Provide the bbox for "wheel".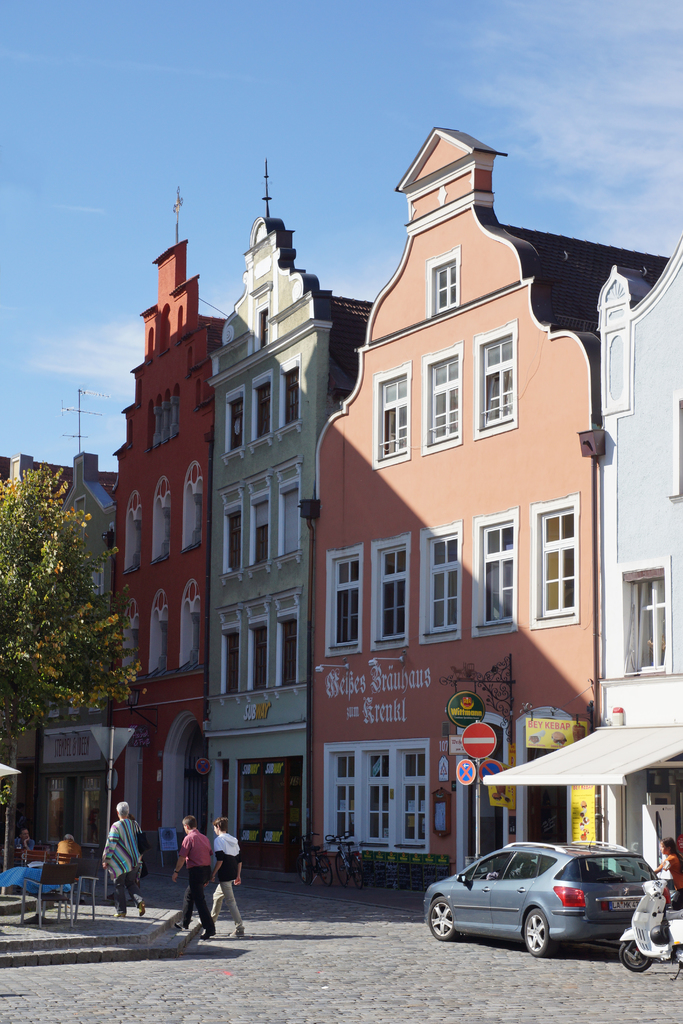
[522, 908, 552, 958].
